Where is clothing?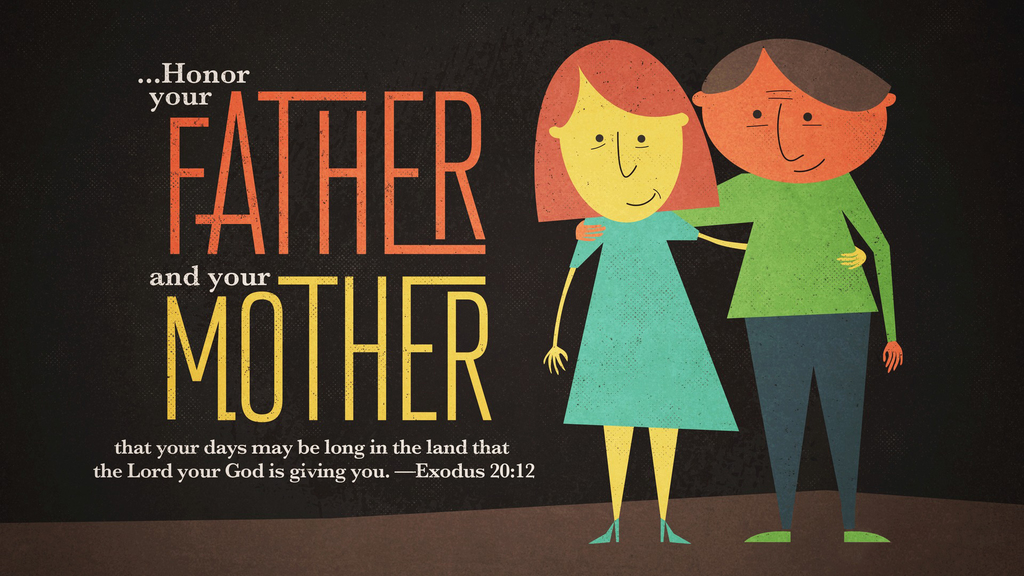
bbox=[655, 170, 901, 524].
